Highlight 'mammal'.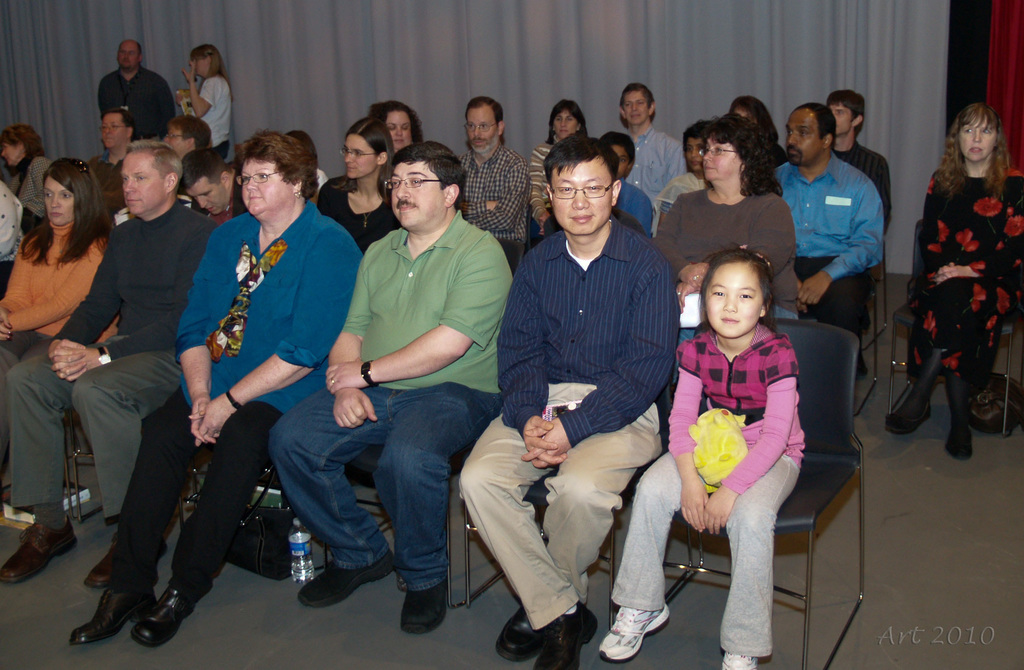
Highlighted region: l=181, t=143, r=246, b=224.
